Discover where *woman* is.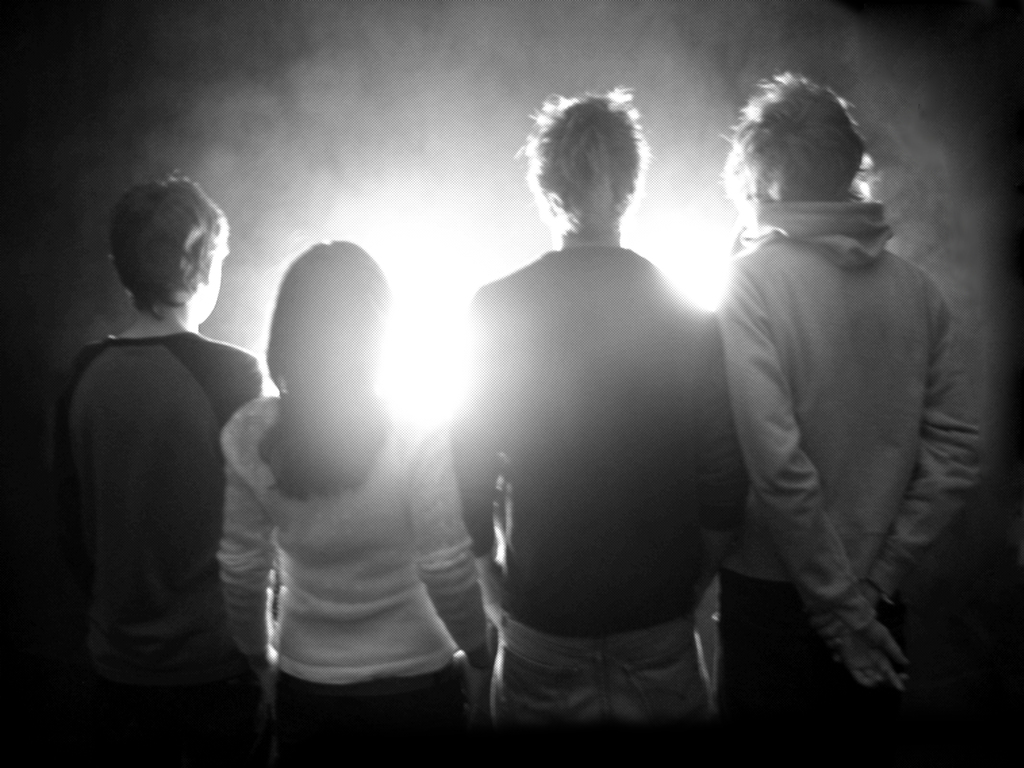
Discovered at Rect(197, 202, 496, 724).
